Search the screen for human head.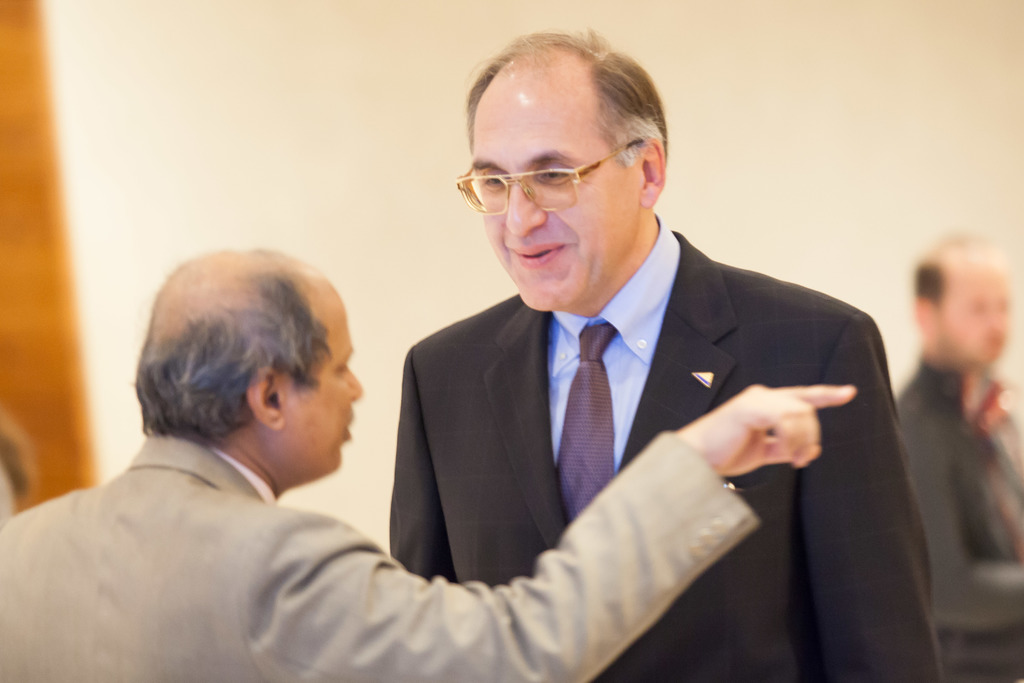
Found at x1=919, y1=240, x2=1023, y2=372.
